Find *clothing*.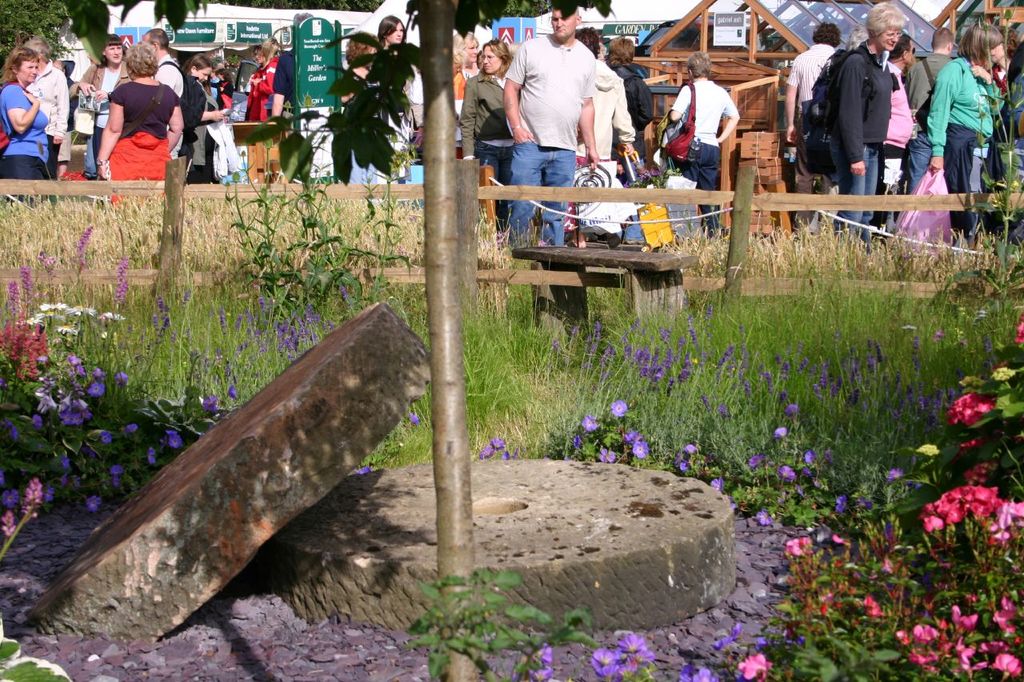
[x1=570, y1=54, x2=639, y2=159].
